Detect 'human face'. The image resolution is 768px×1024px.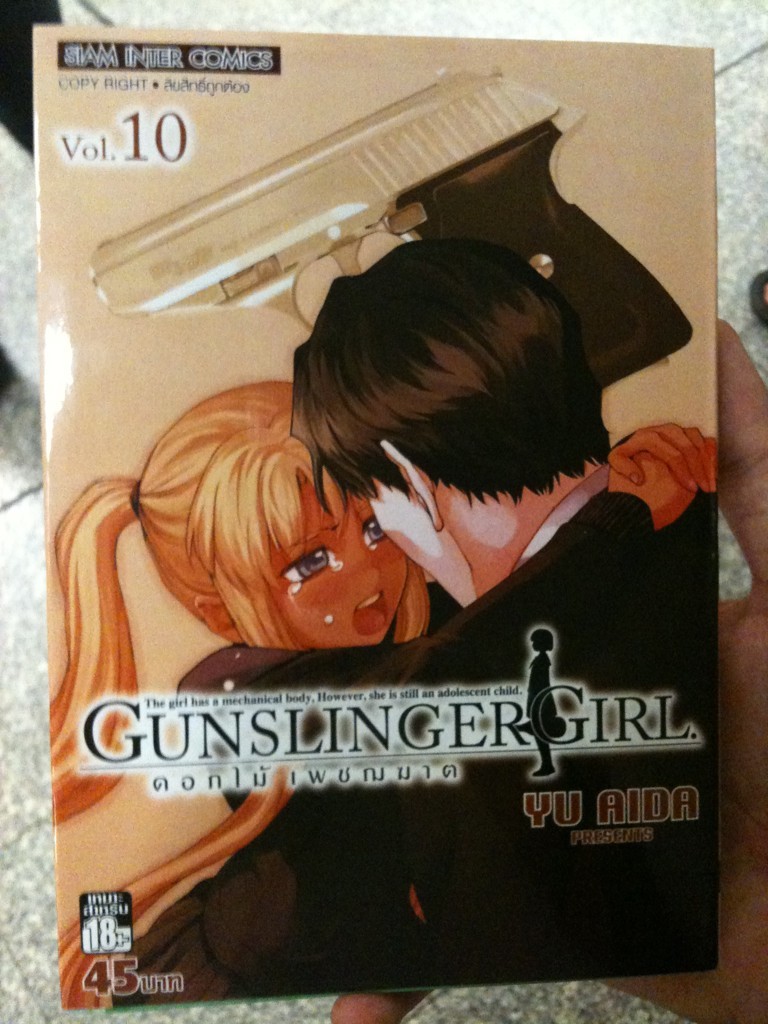
(left=270, top=486, right=410, bottom=639).
